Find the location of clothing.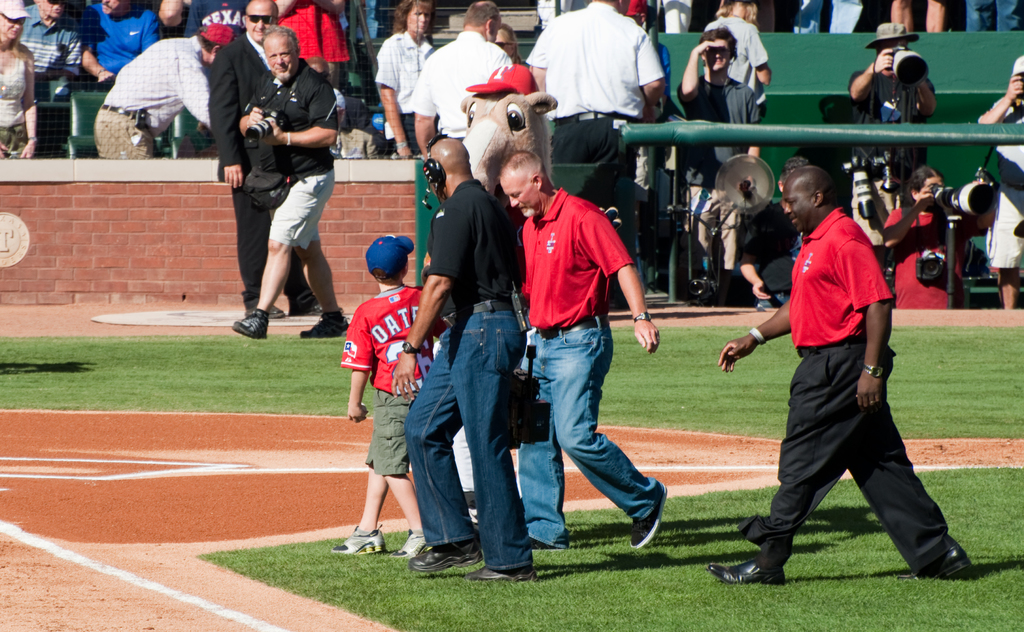
Location: region(978, 184, 1023, 273).
